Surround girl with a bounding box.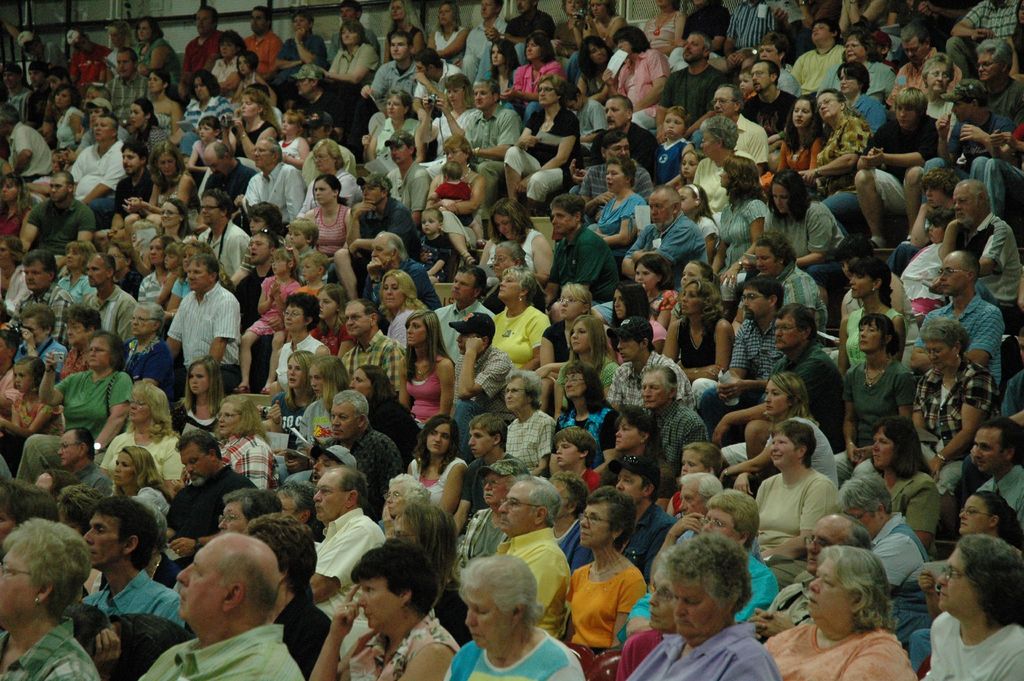
[x1=186, y1=118, x2=221, y2=172].
